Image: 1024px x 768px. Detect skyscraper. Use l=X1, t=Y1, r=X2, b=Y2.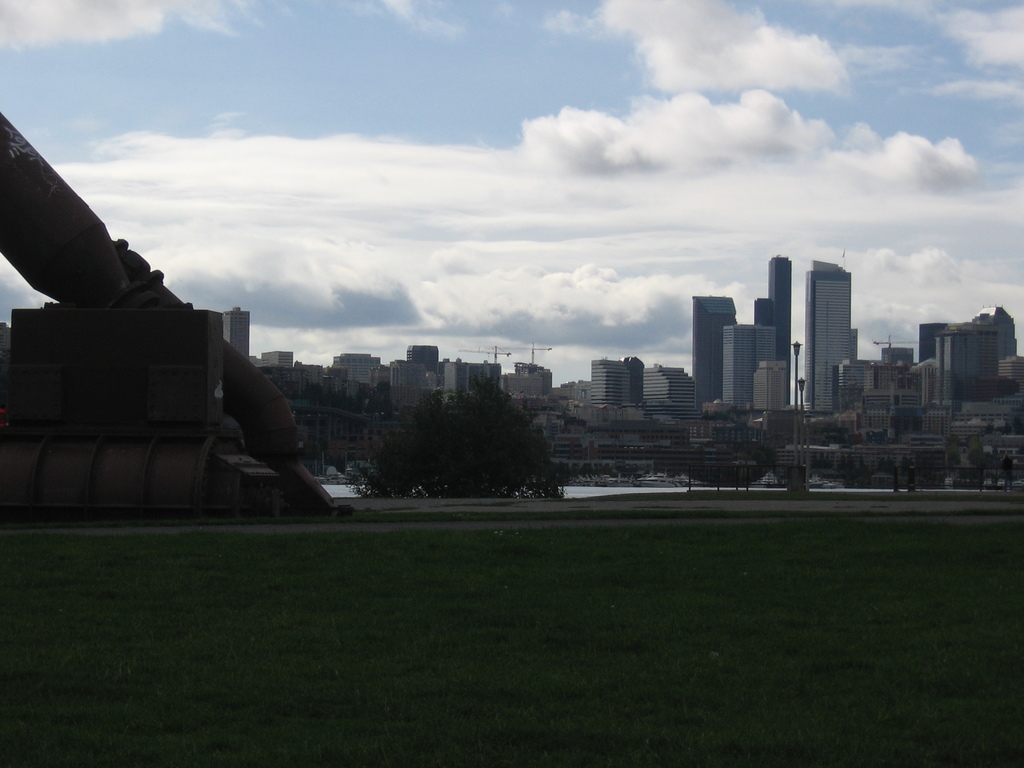
l=909, t=317, r=1023, b=379.
